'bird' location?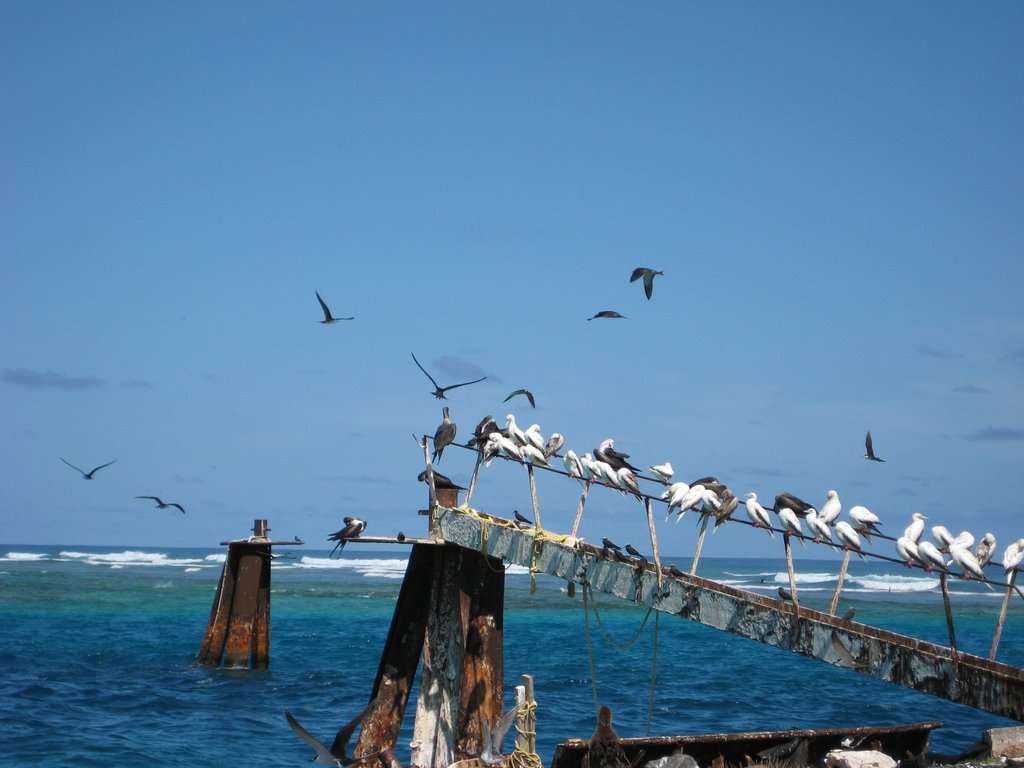
bbox(914, 540, 952, 573)
